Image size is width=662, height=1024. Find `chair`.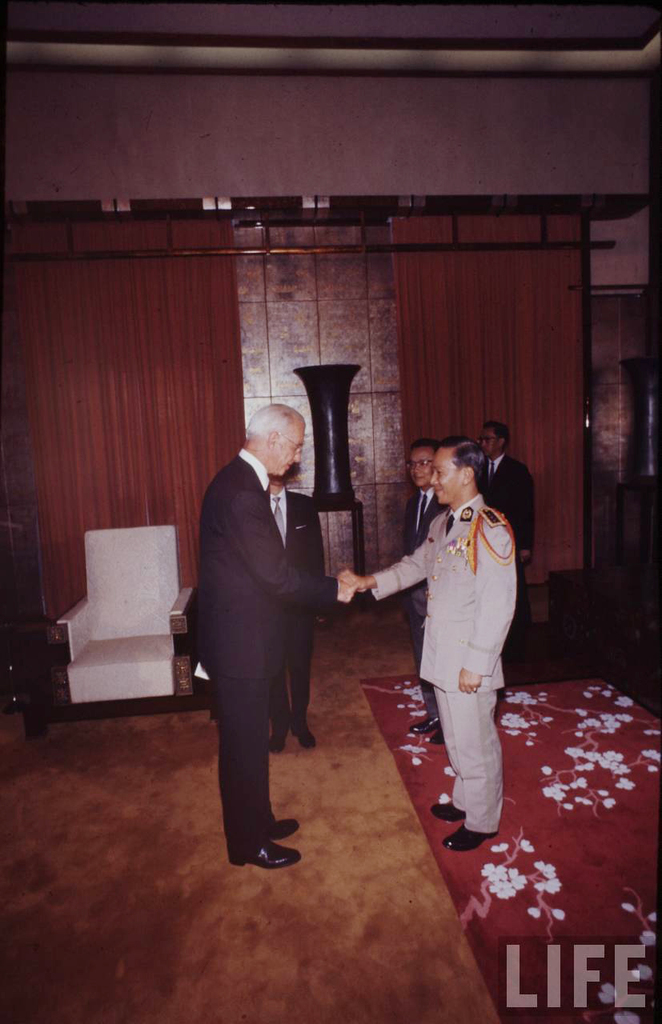
detection(30, 507, 199, 773).
